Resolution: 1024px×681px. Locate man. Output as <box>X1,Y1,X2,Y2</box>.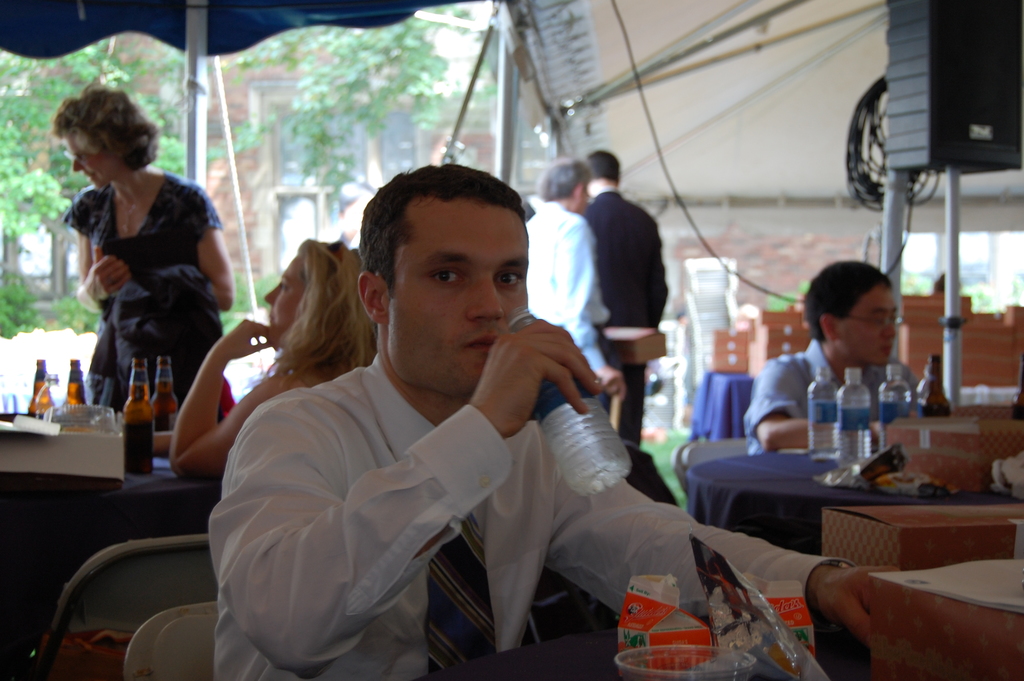
<box>213,159,871,630</box>.
